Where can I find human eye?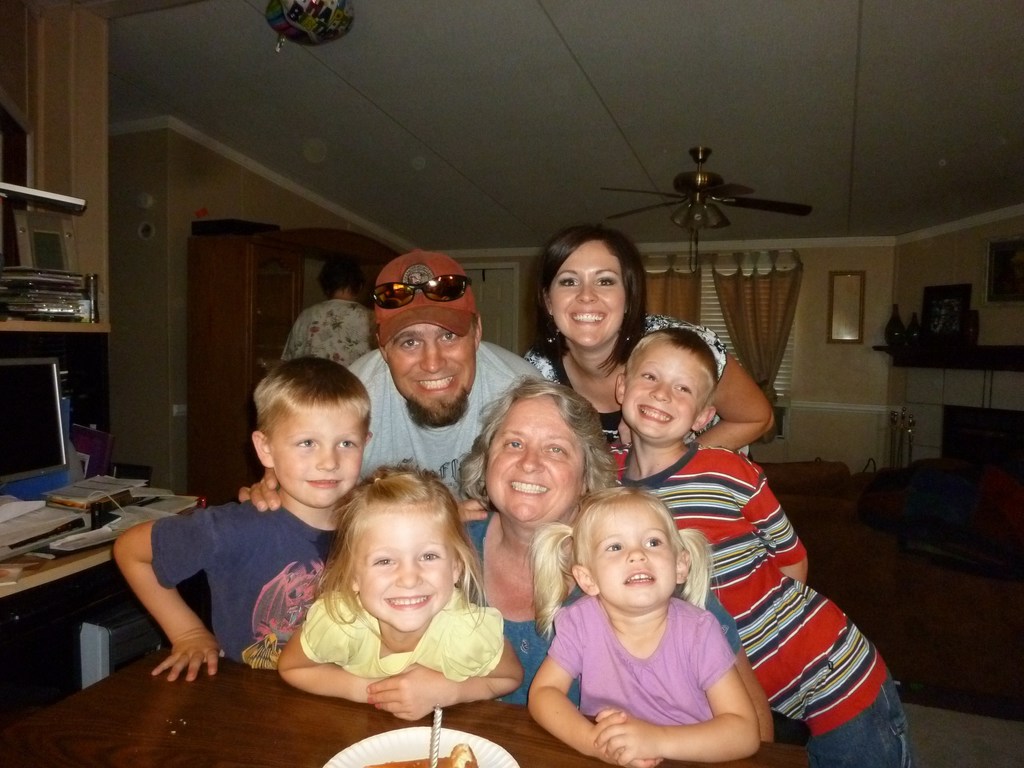
You can find it at [left=645, top=532, right=664, bottom=550].
